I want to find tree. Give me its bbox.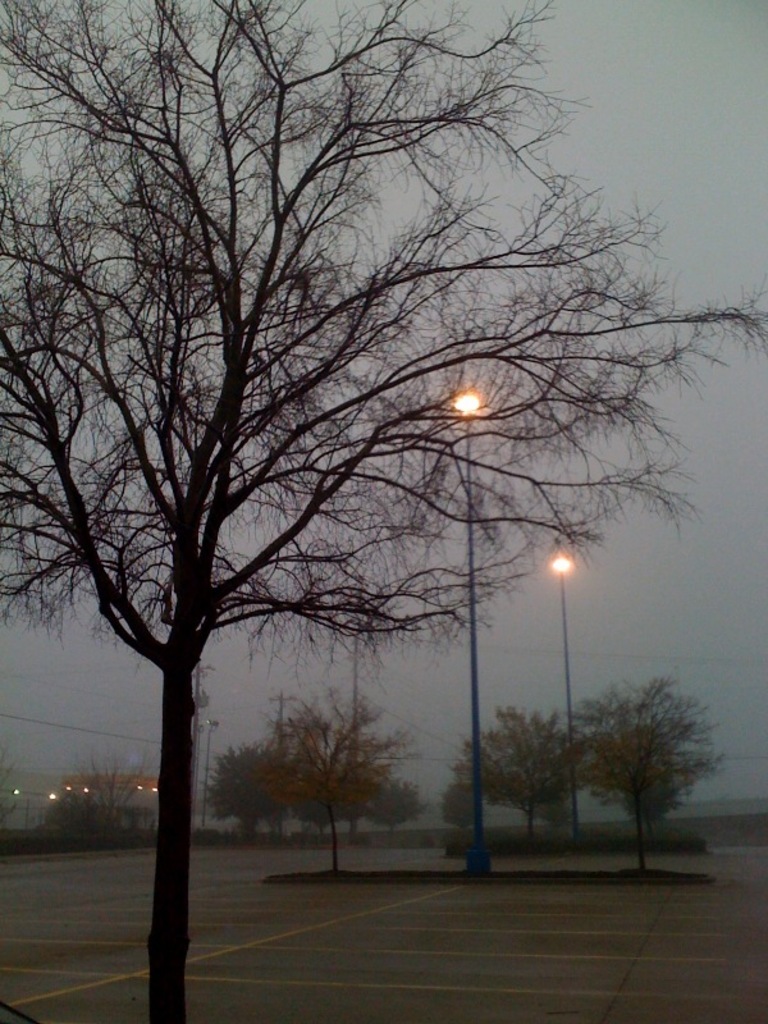
452, 705, 576, 863.
